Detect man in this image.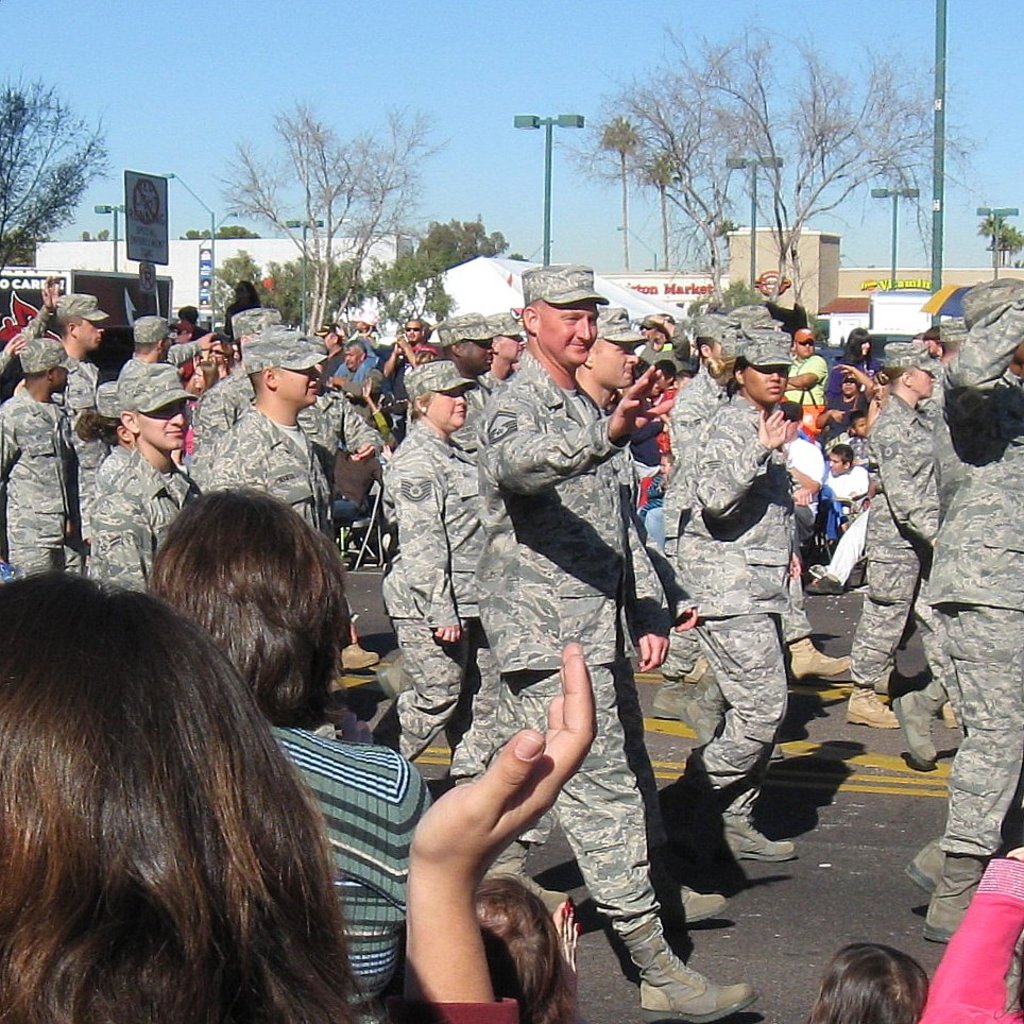
Detection: box(74, 362, 187, 603).
